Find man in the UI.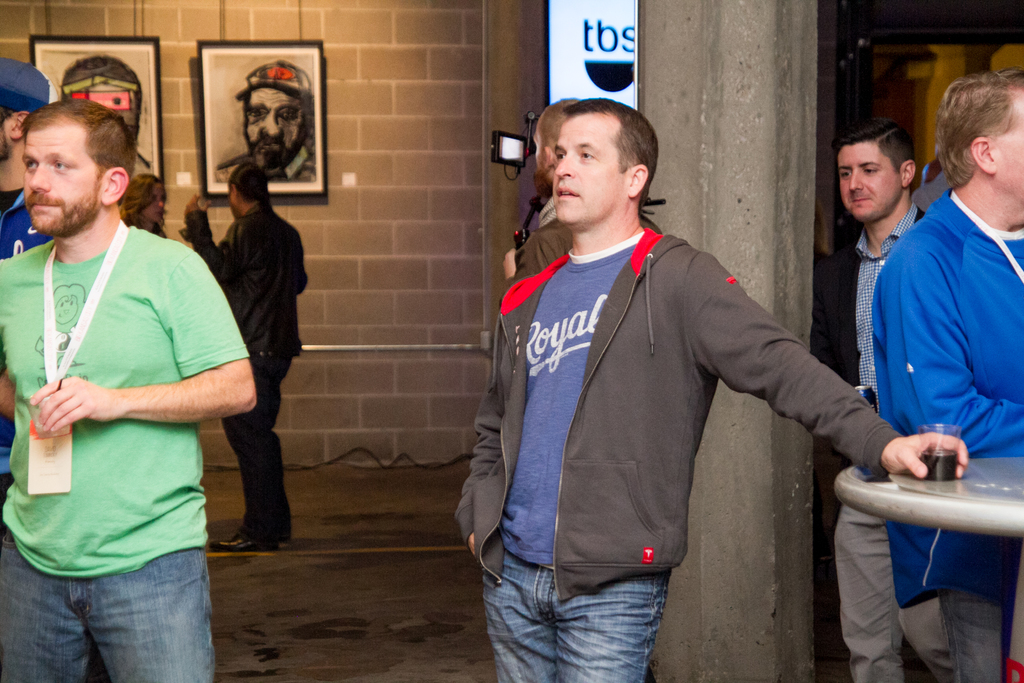
UI element at pyautogui.locateOnScreen(872, 65, 1023, 682).
